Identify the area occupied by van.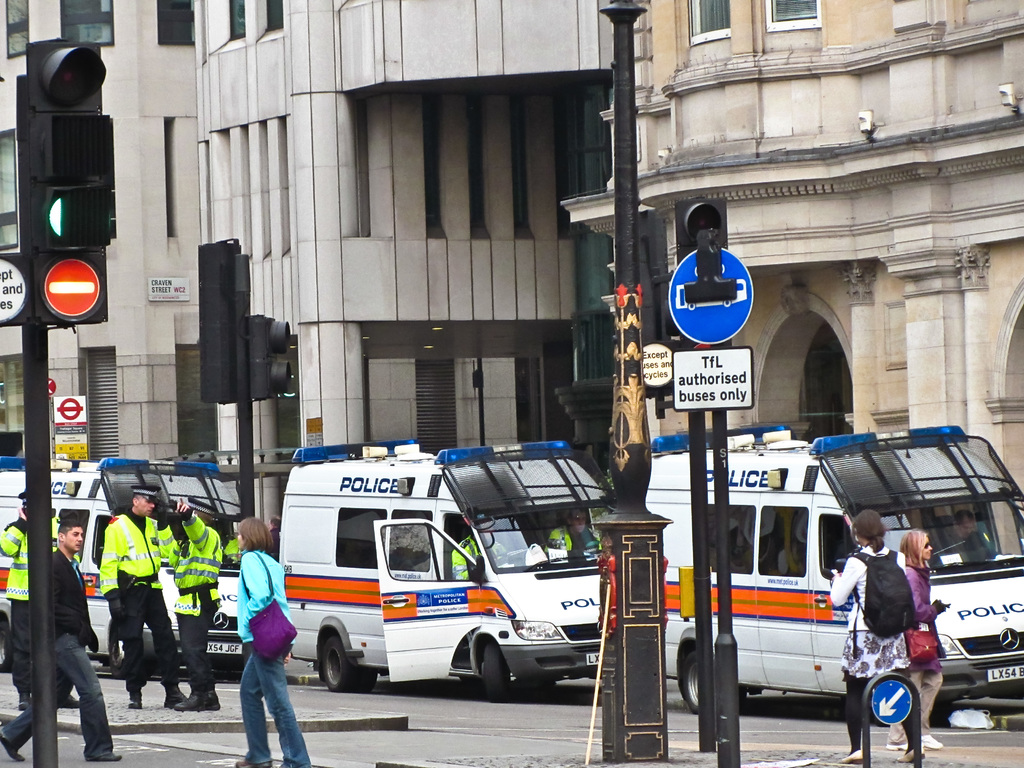
Area: l=276, t=438, r=613, b=700.
